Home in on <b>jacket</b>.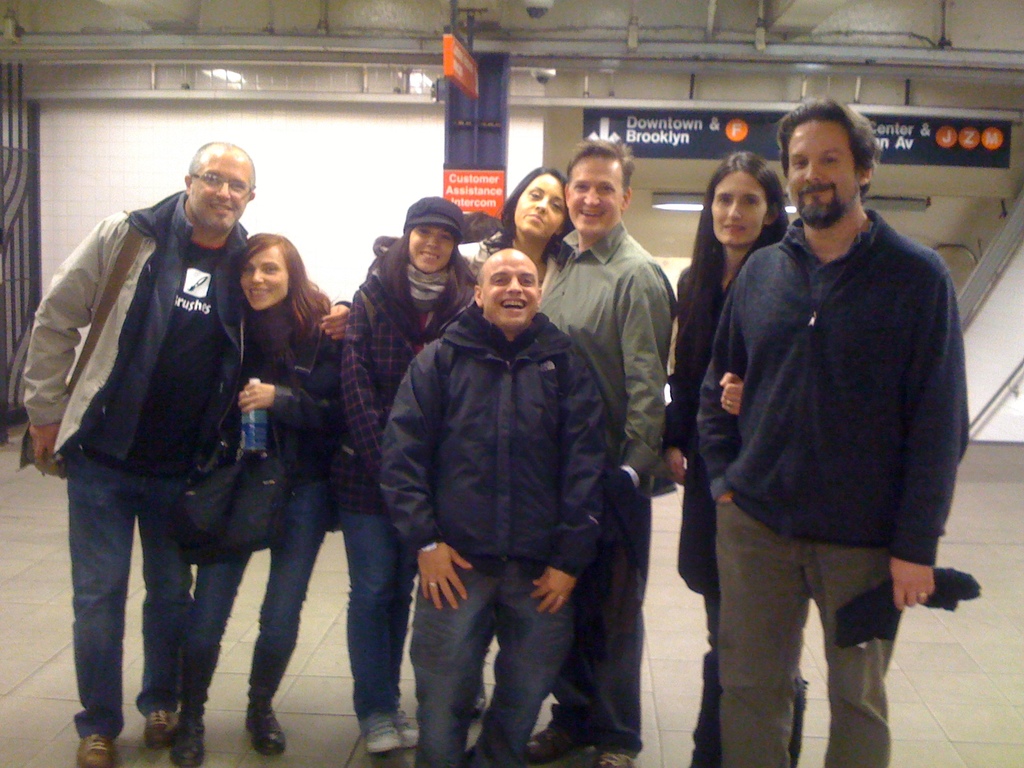
Homed in at detection(351, 219, 482, 493).
